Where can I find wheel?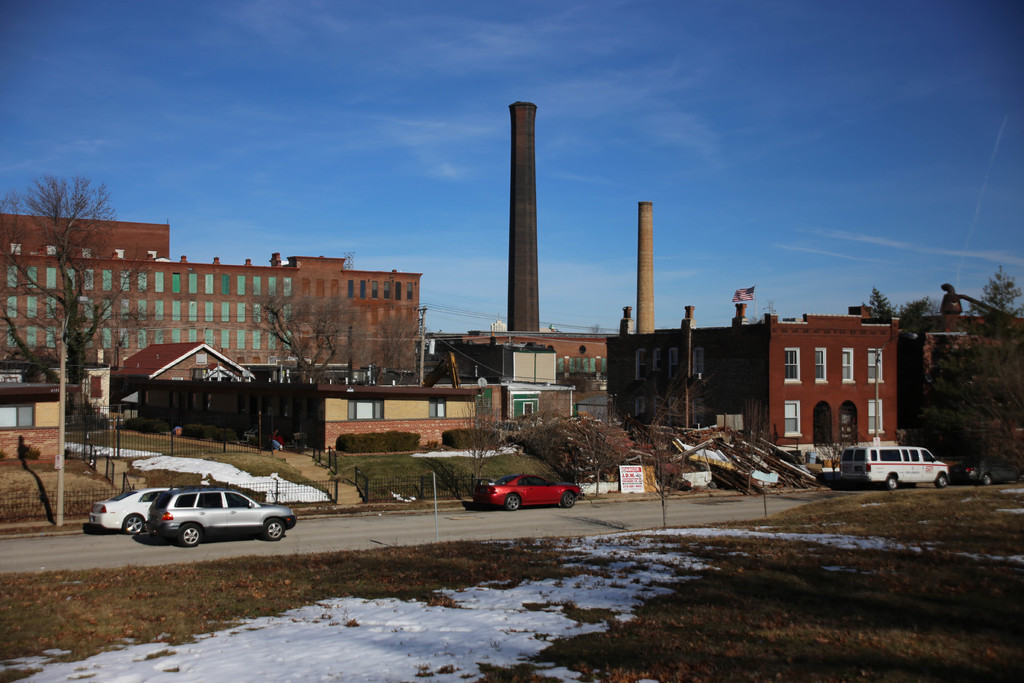
You can find it at (x1=933, y1=472, x2=948, y2=487).
